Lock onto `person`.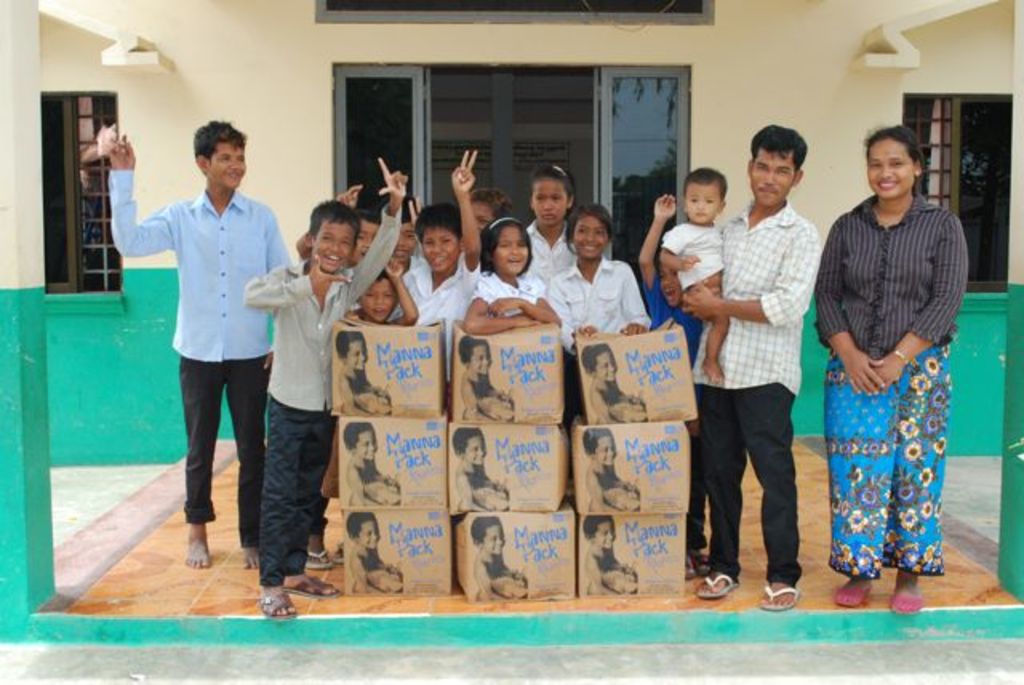
Locked: Rect(453, 426, 512, 517).
